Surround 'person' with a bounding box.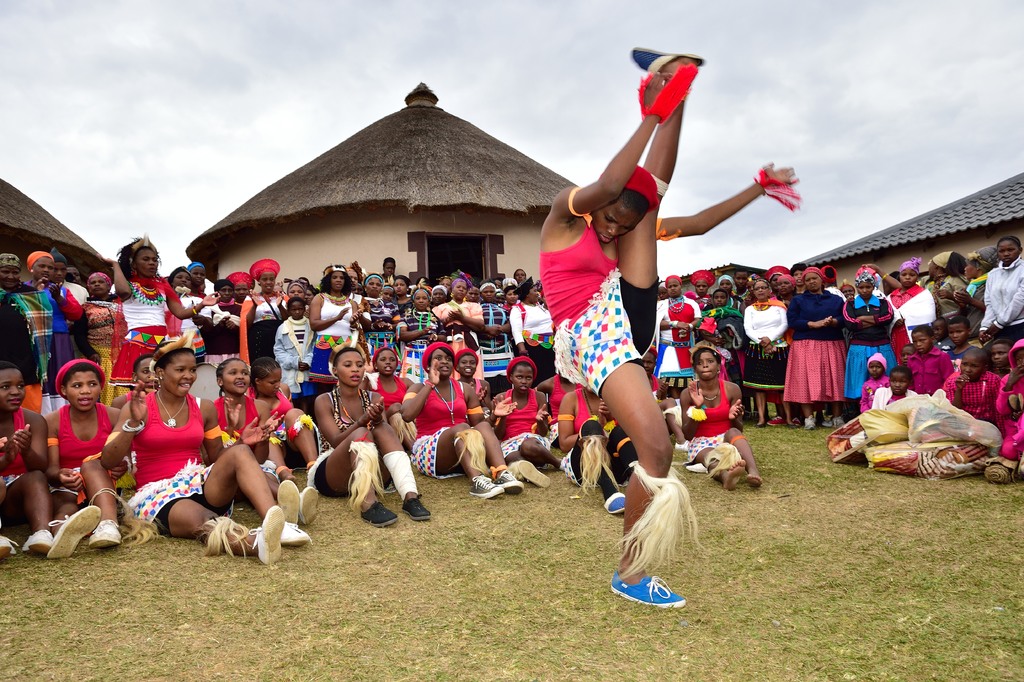
538,367,577,443.
